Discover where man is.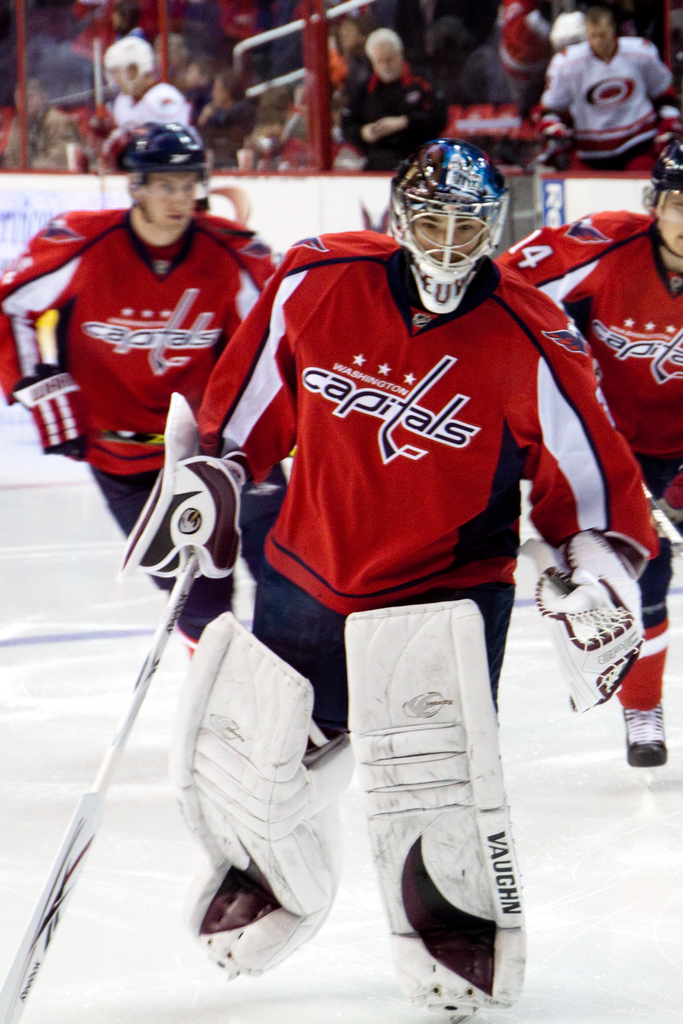
Discovered at 103/31/187/149.
